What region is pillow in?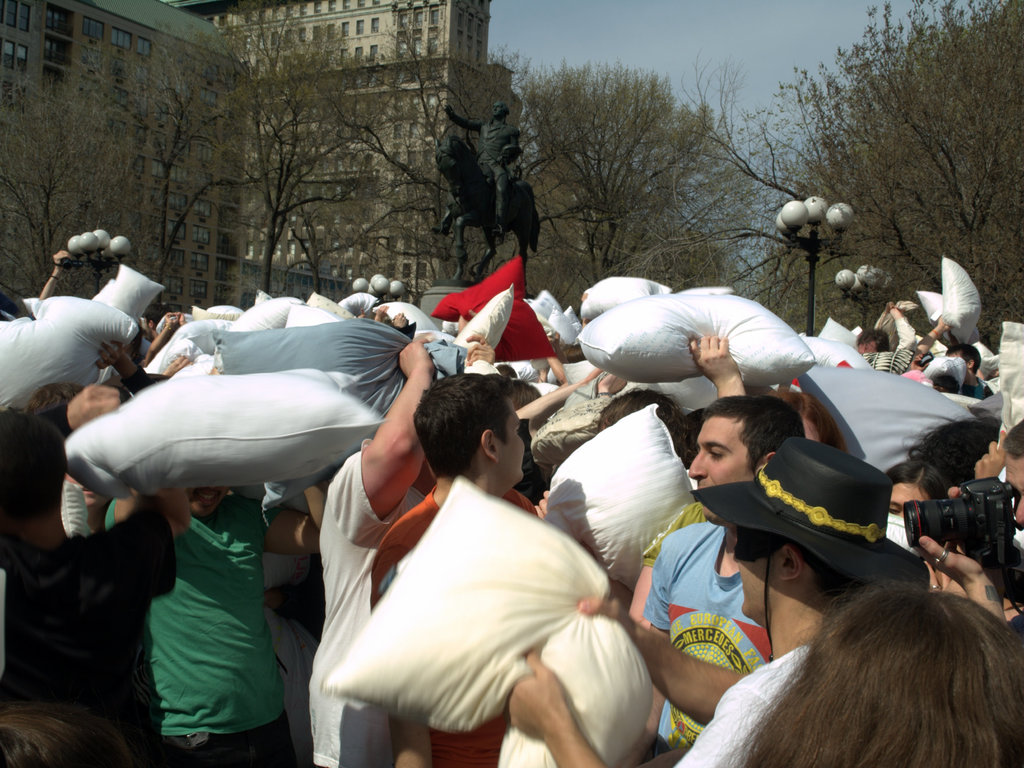
BBox(918, 291, 945, 336).
